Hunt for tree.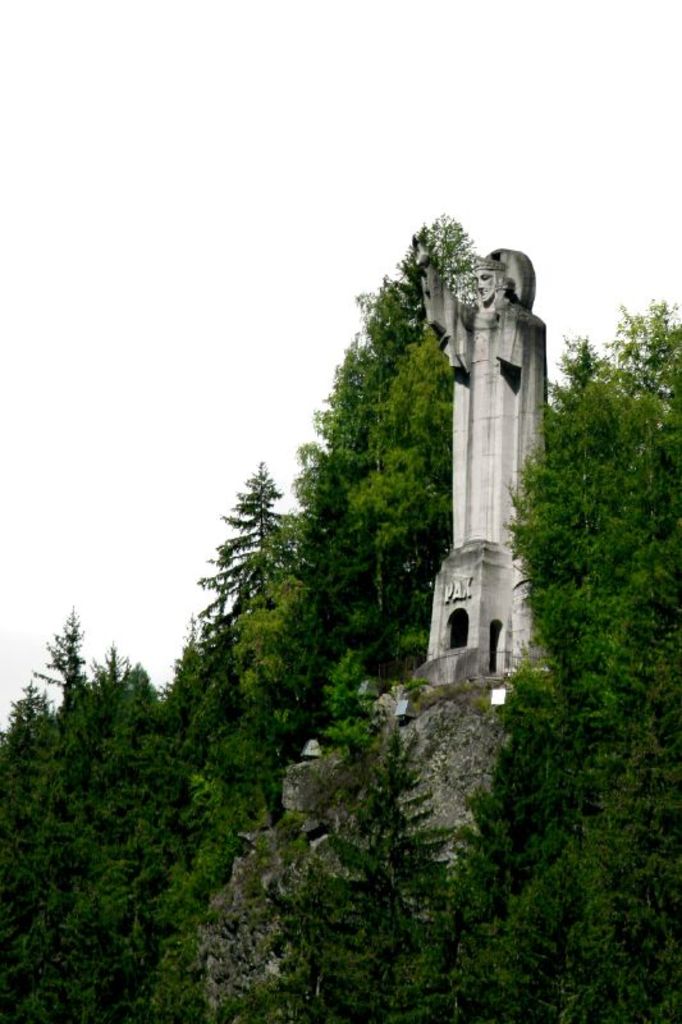
Hunted down at bbox=[473, 818, 635, 1023].
